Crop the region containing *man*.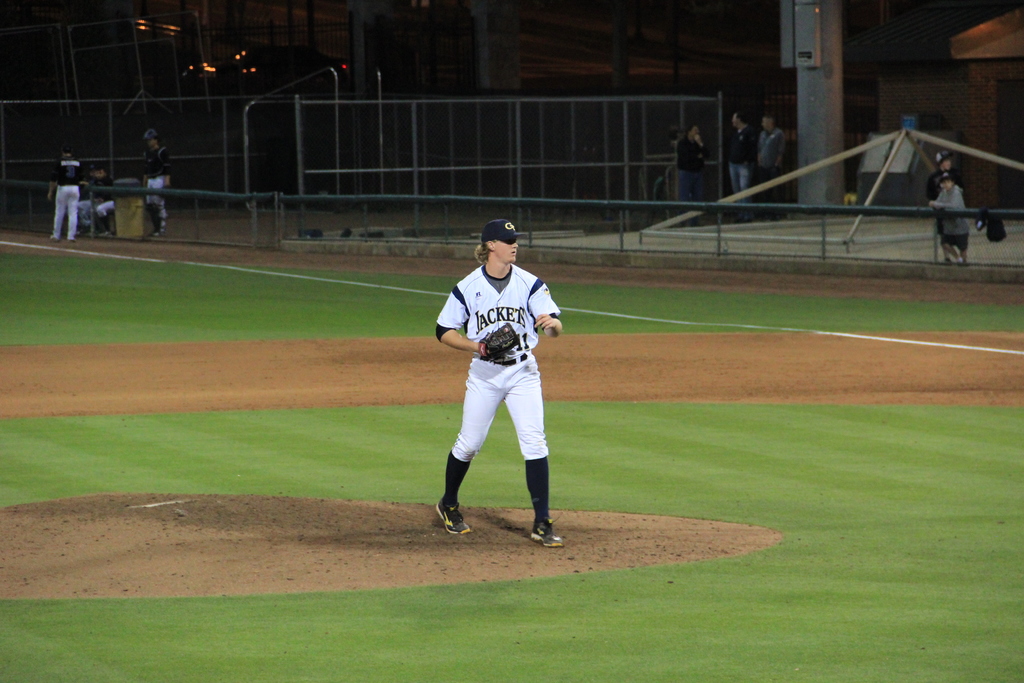
Crop region: Rect(44, 147, 84, 248).
